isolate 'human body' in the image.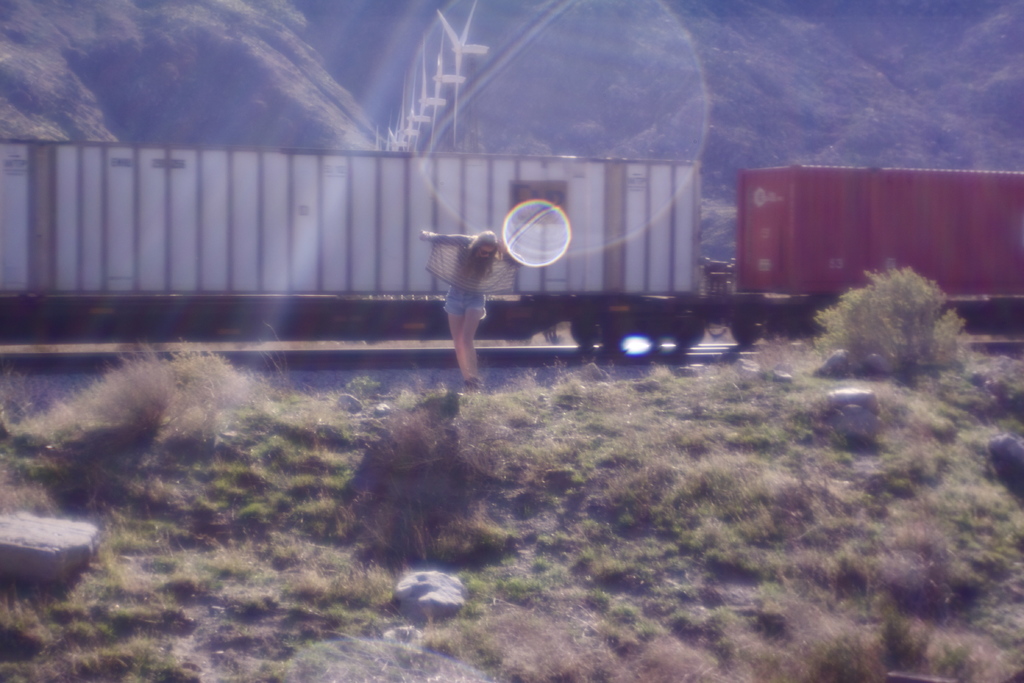
Isolated region: [left=421, top=206, right=525, bottom=397].
